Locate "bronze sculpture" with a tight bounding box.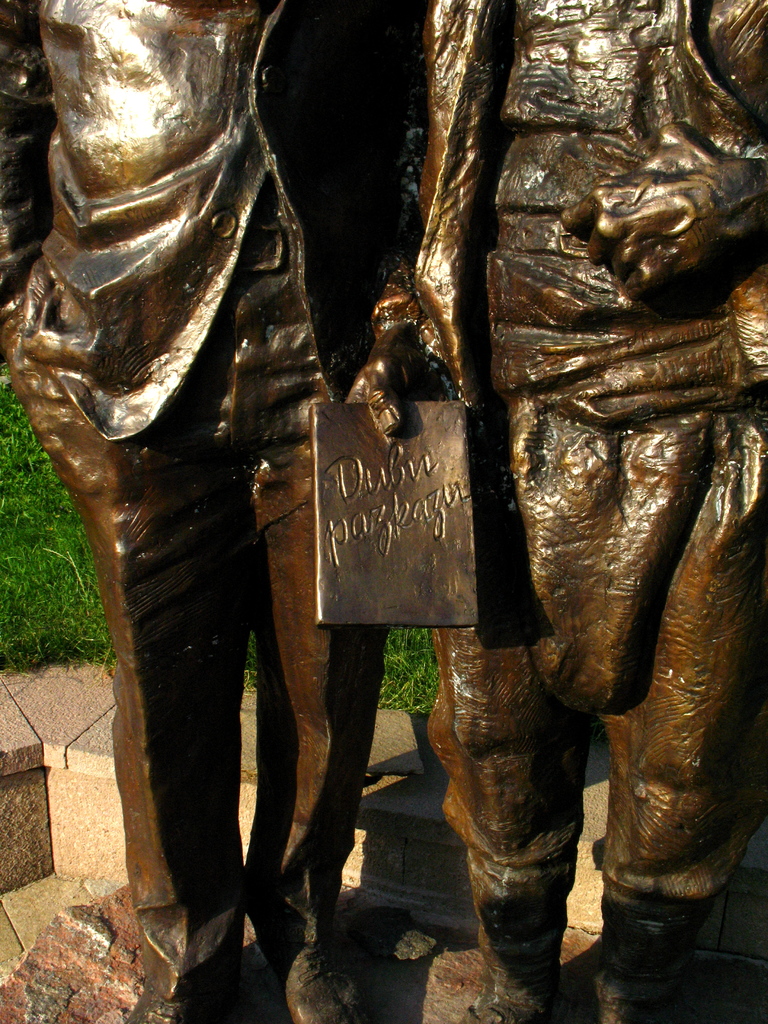
rect(0, 0, 753, 1007).
